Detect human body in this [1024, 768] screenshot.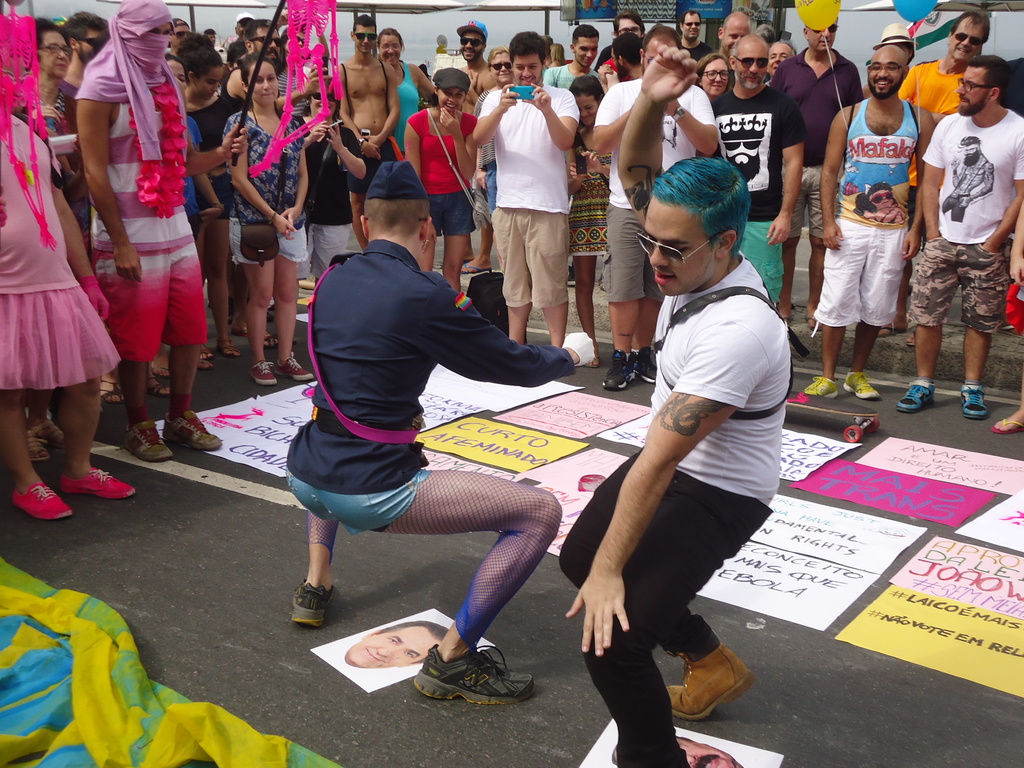
Detection: (387, 56, 438, 149).
